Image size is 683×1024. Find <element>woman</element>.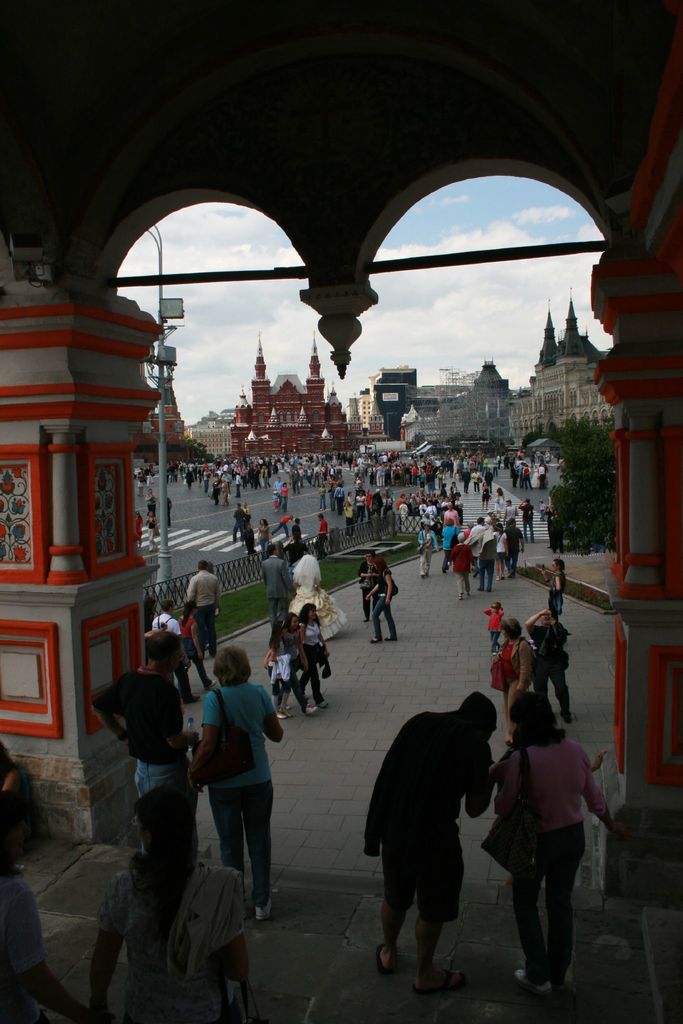
box=[177, 600, 217, 691].
